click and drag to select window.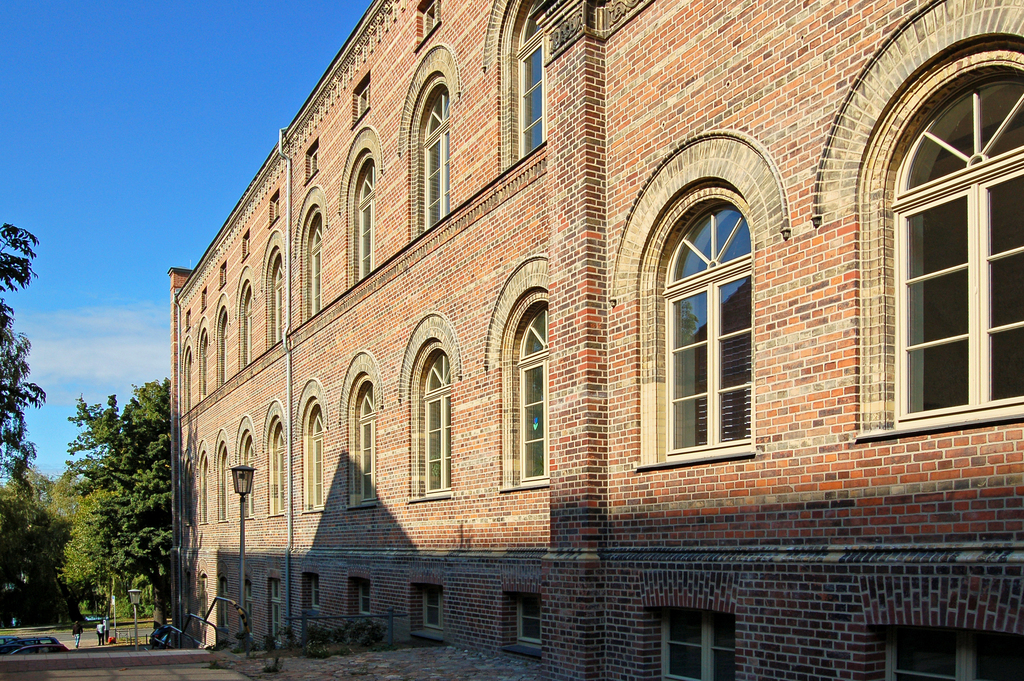
Selection: (663, 603, 734, 680).
